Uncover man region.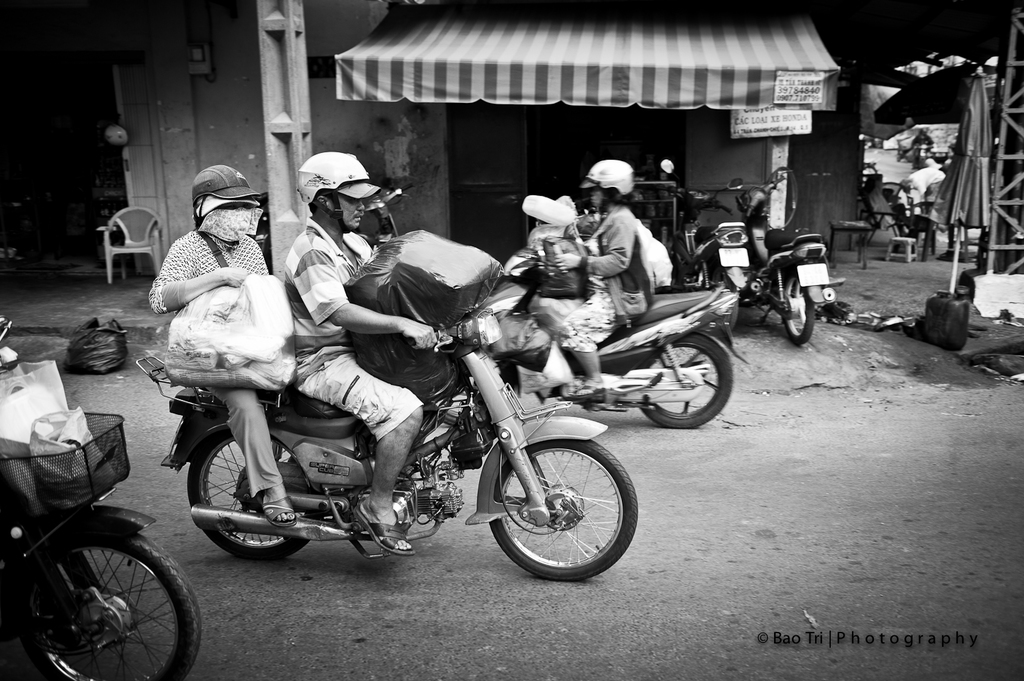
Uncovered: {"x1": 283, "y1": 188, "x2": 436, "y2": 557}.
